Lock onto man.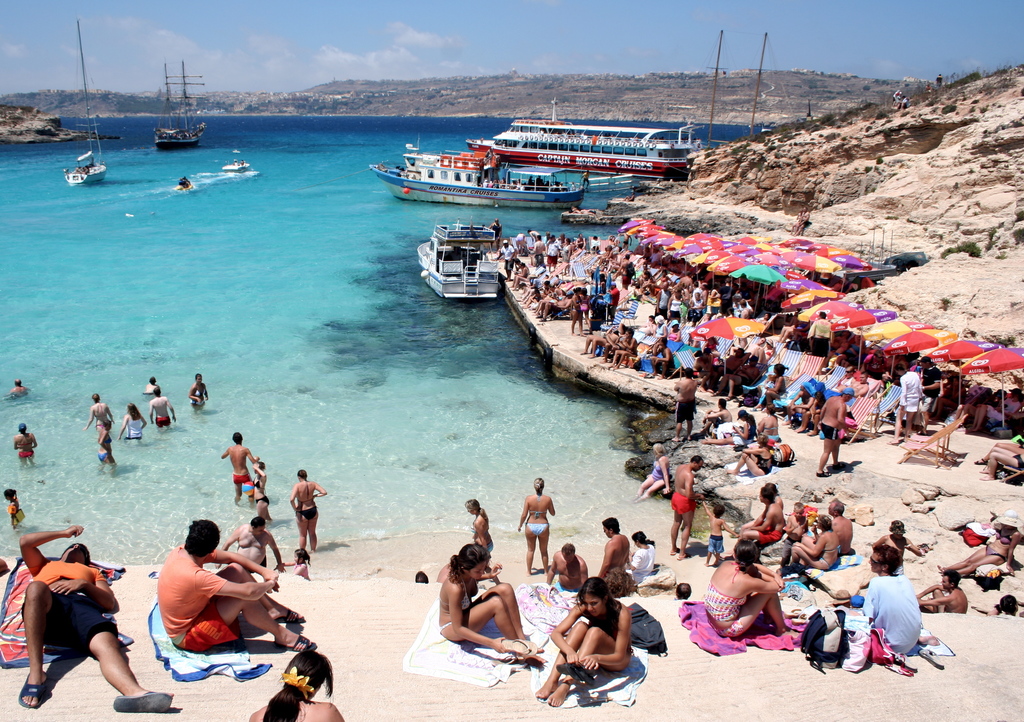
Locked: BBox(617, 253, 636, 288).
